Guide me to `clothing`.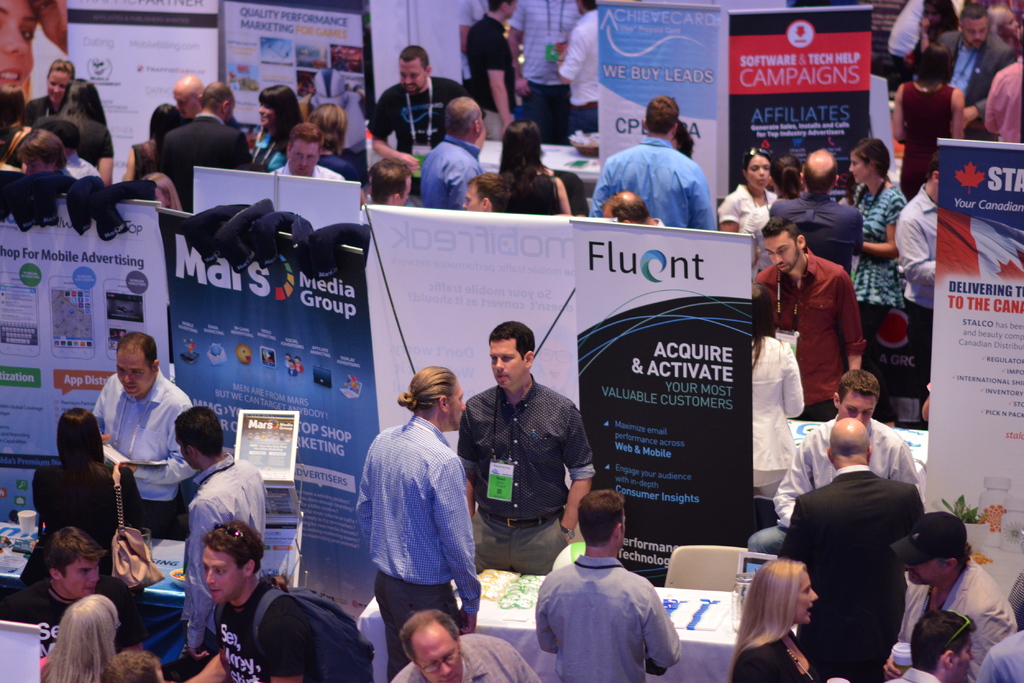
Guidance: 588,139,714,223.
